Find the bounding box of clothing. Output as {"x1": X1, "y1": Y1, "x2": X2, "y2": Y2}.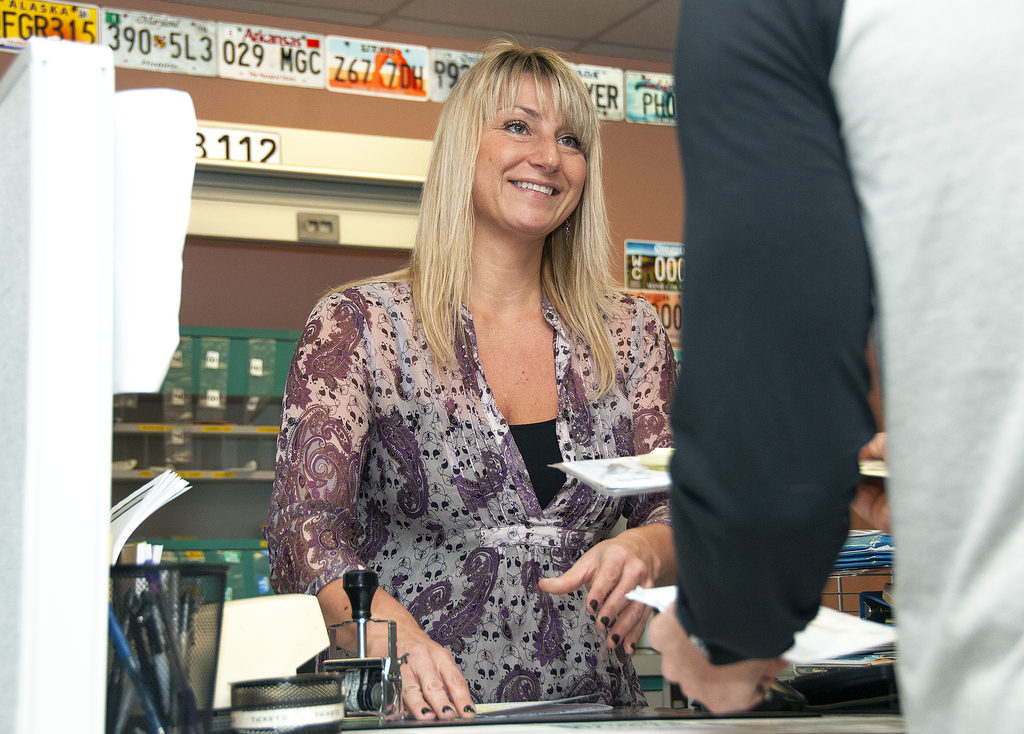
{"x1": 273, "y1": 240, "x2": 697, "y2": 689}.
